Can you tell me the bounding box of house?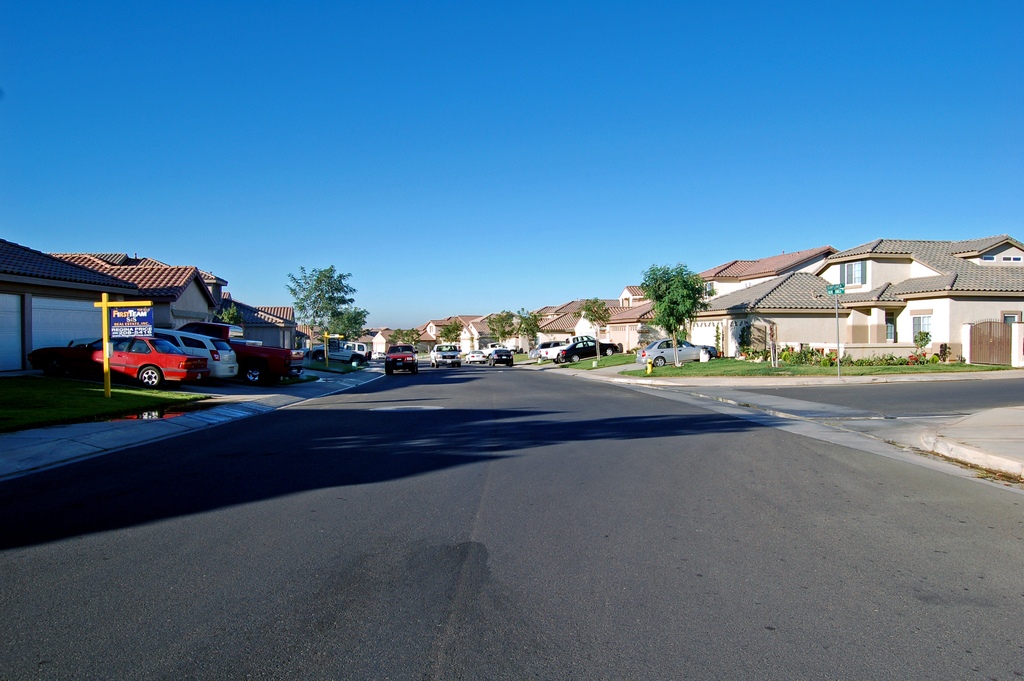
bbox=[538, 296, 600, 354].
